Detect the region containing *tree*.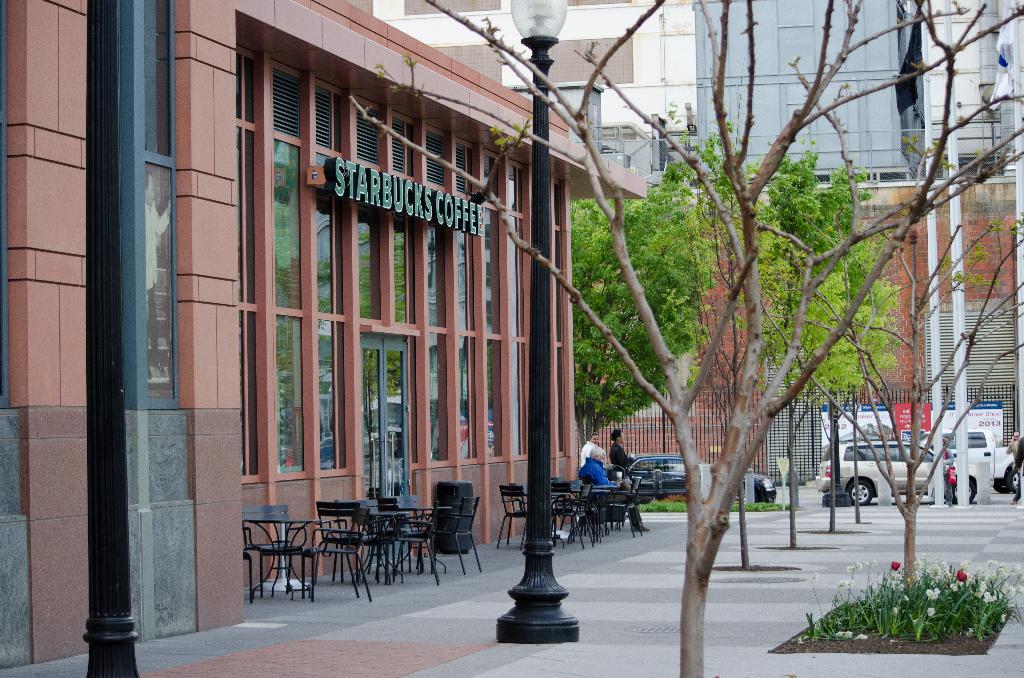
(348,0,1023,677).
